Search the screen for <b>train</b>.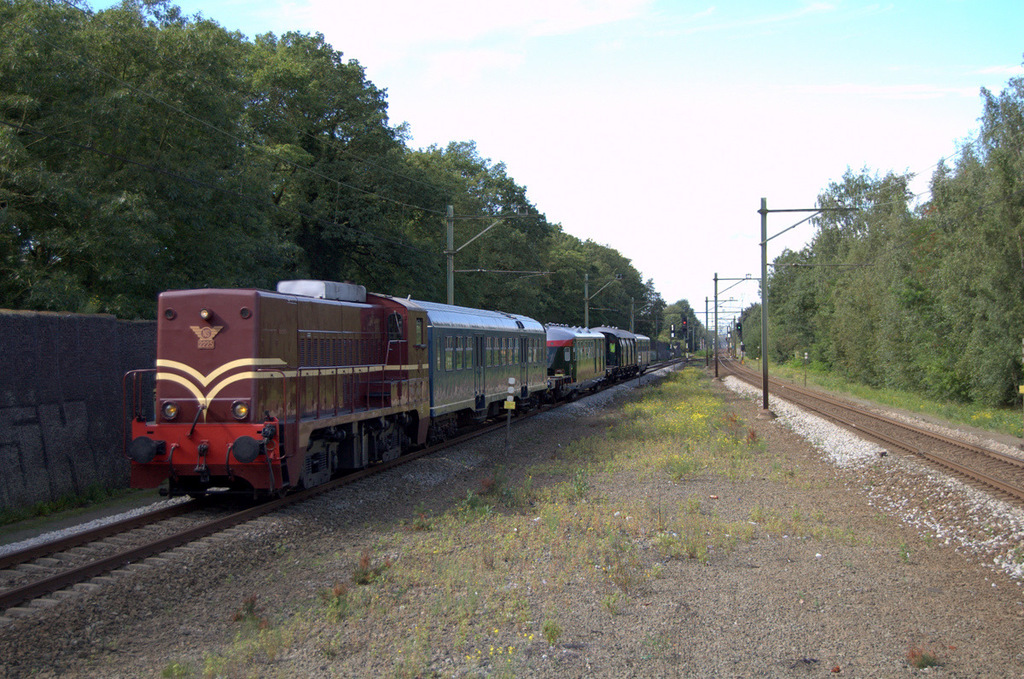
Found at <box>121,287,650,501</box>.
